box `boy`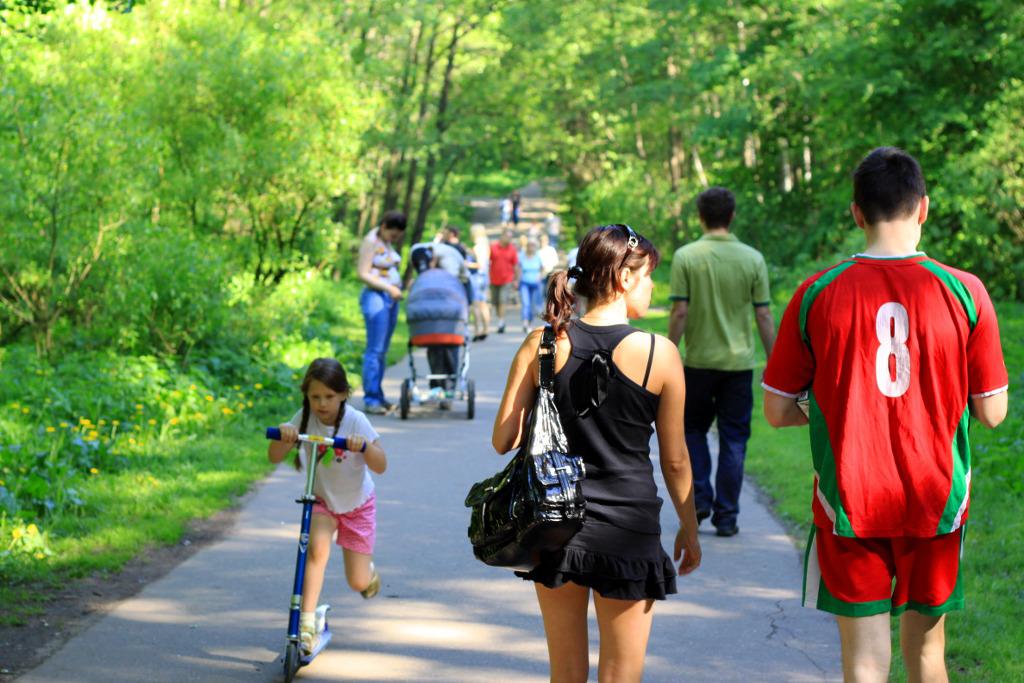
rect(772, 152, 1007, 661)
